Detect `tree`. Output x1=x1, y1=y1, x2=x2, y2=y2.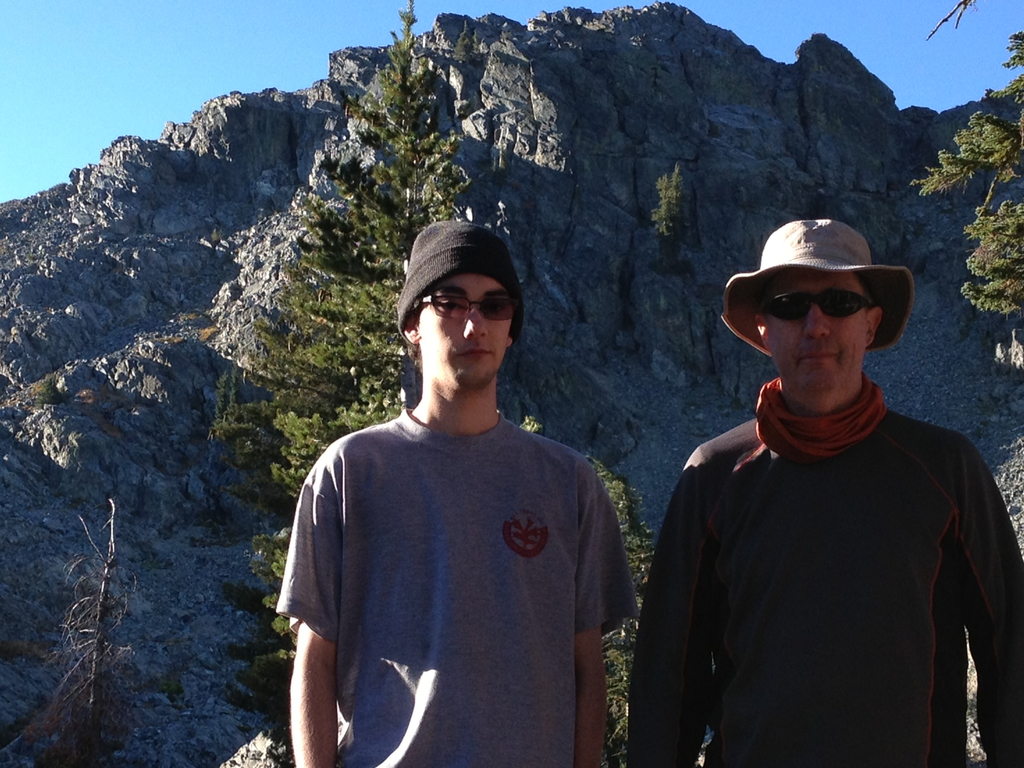
x1=191, y1=0, x2=534, y2=675.
